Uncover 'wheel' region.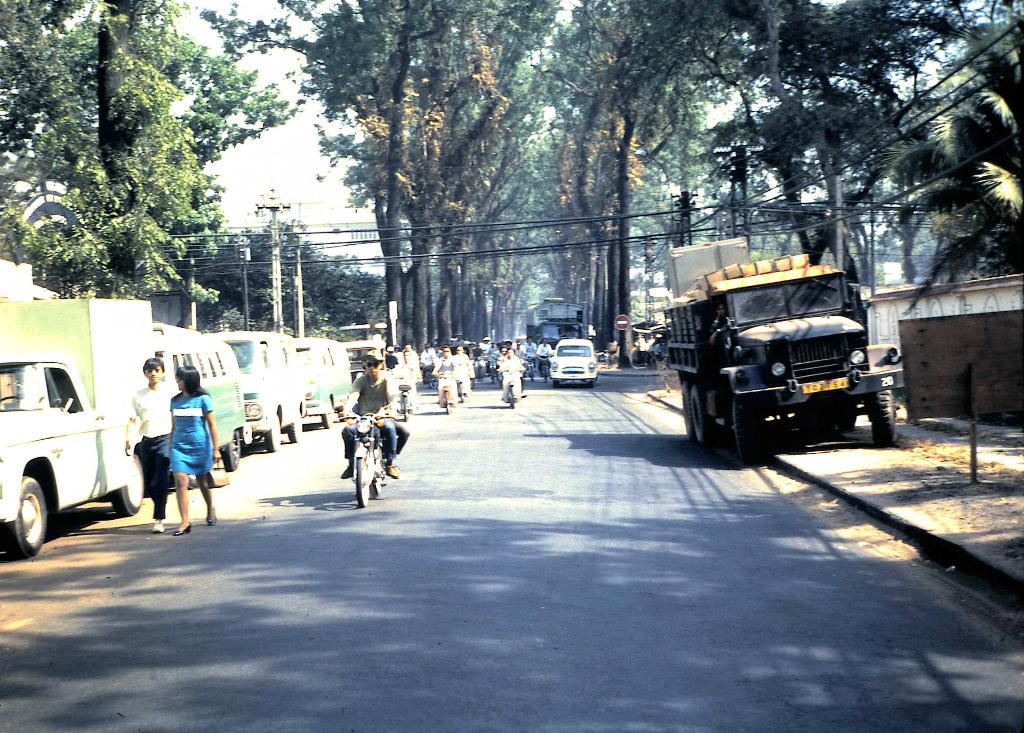
Uncovered: [left=373, top=469, right=385, bottom=498].
